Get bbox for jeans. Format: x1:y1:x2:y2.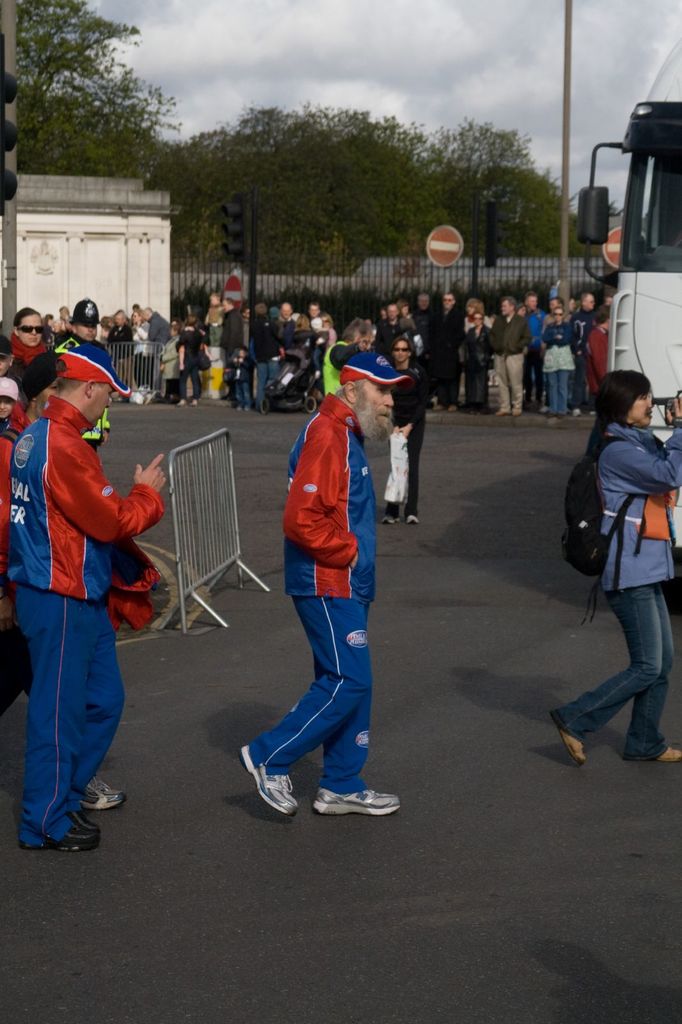
253:355:283:413.
